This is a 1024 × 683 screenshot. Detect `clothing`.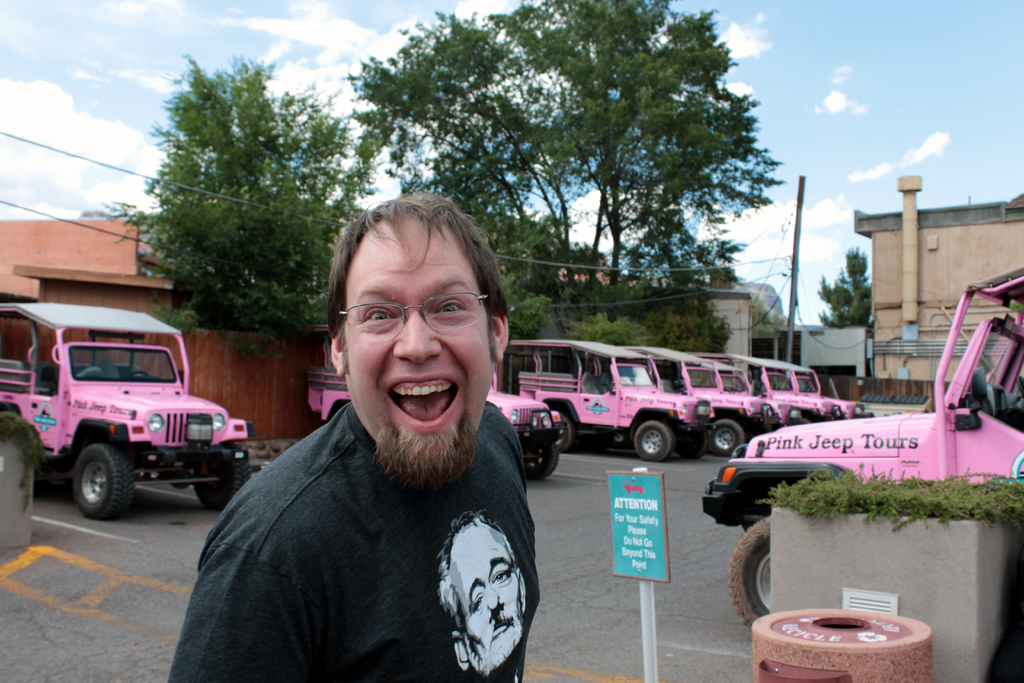
l=166, t=402, r=543, b=682.
